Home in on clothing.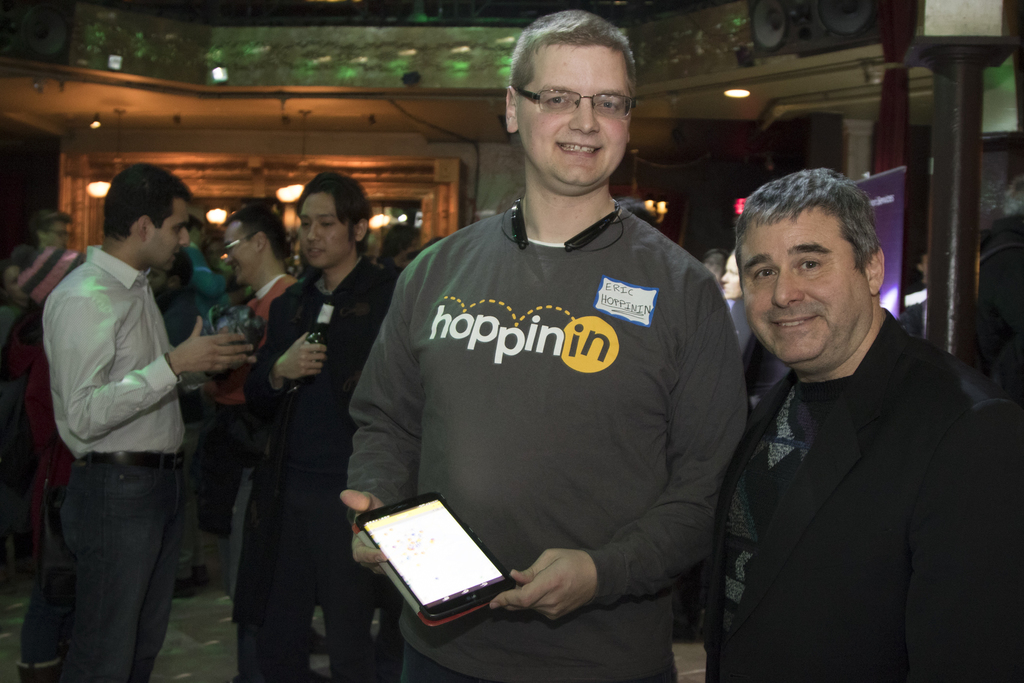
Homed in at [x1=43, y1=240, x2=190, y2=682].
